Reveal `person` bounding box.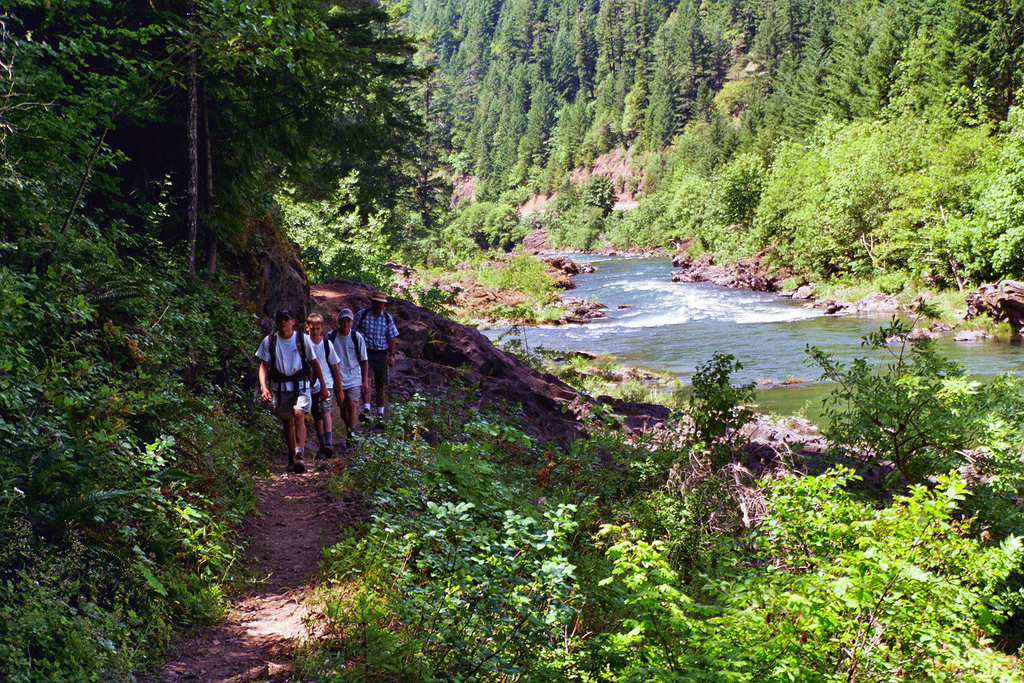
Revealed: detection(309, 317, 341, 456).
